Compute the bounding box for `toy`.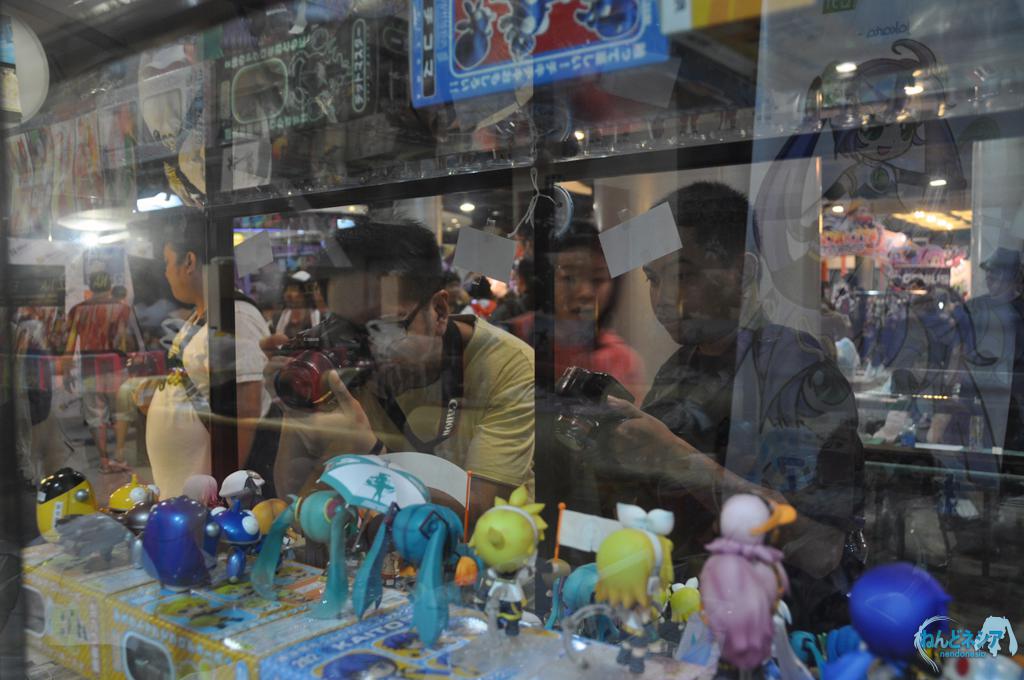
591:500:681:675.
